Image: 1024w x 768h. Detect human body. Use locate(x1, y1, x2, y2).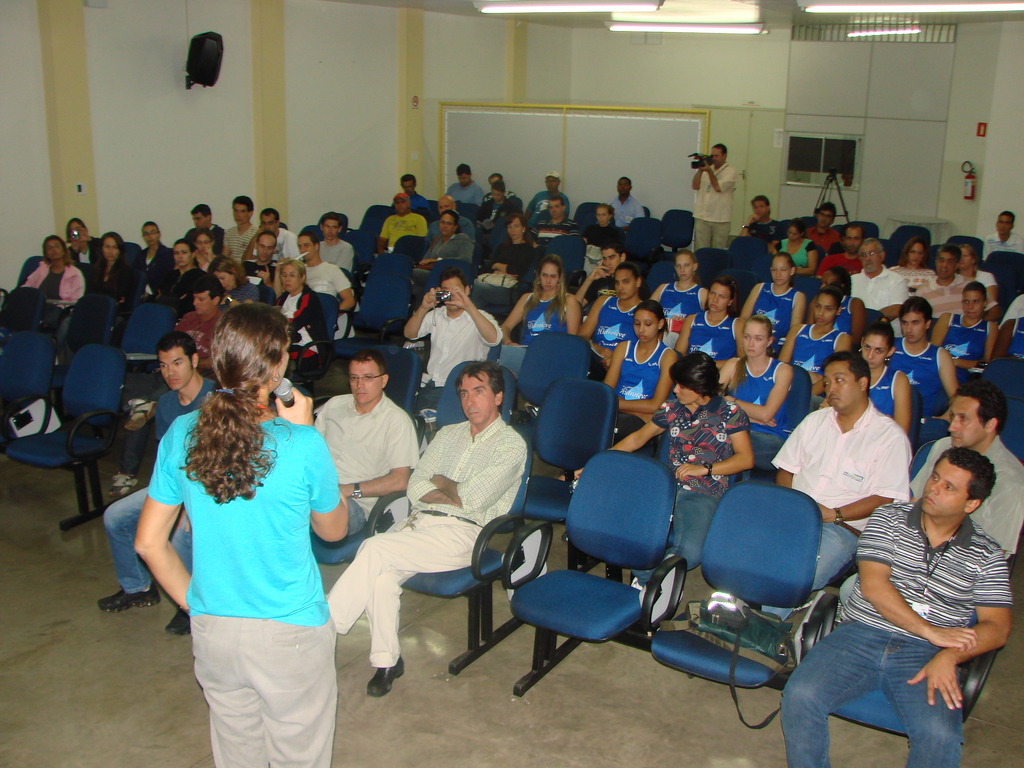
locate(389, 171, 420, 207).
